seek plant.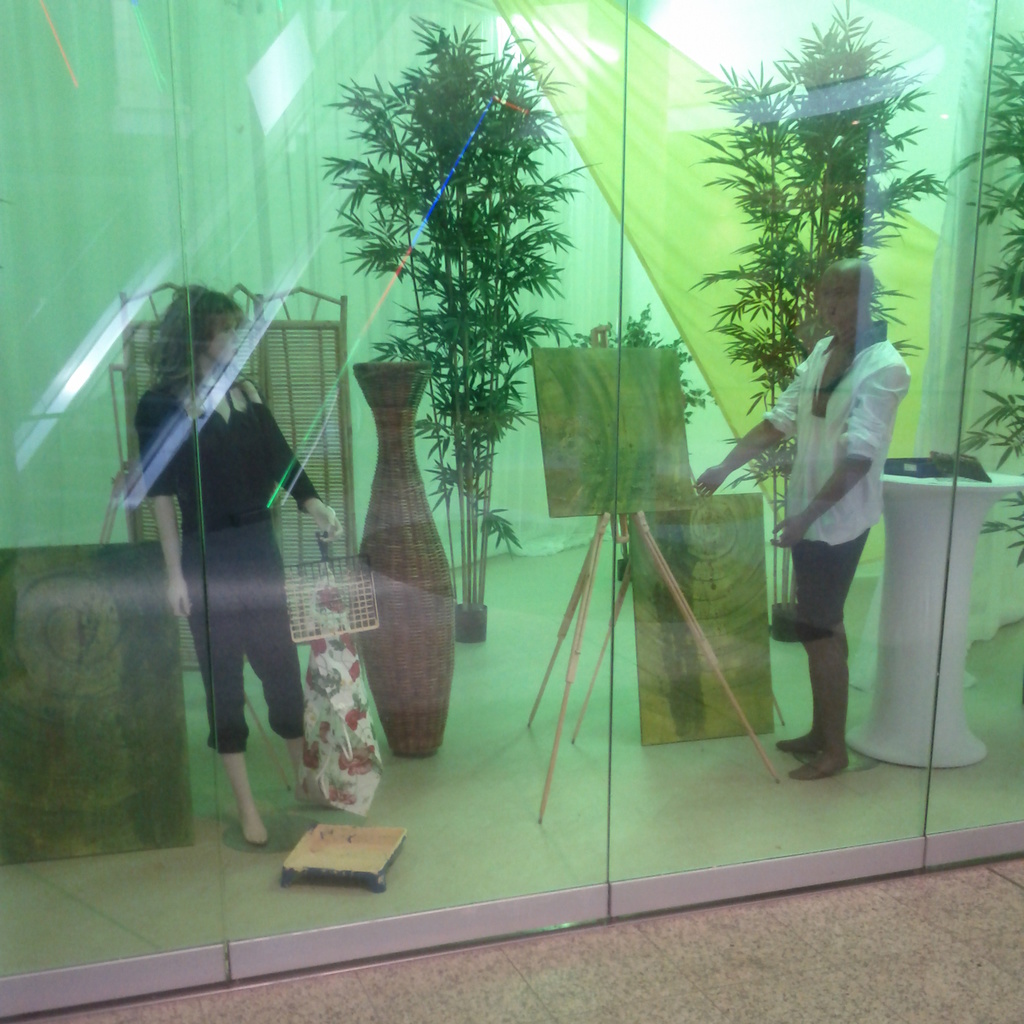
l=692, t=0, r=942, b=496.
